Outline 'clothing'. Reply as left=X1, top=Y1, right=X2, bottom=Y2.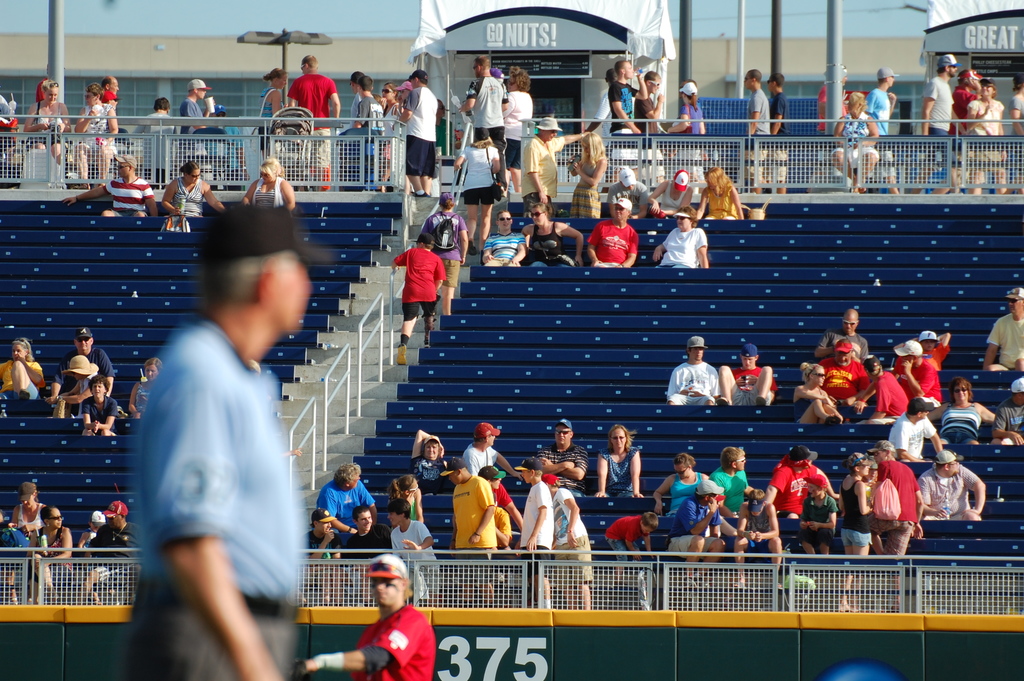
left=955, top=85, right=979, bottom=183.
